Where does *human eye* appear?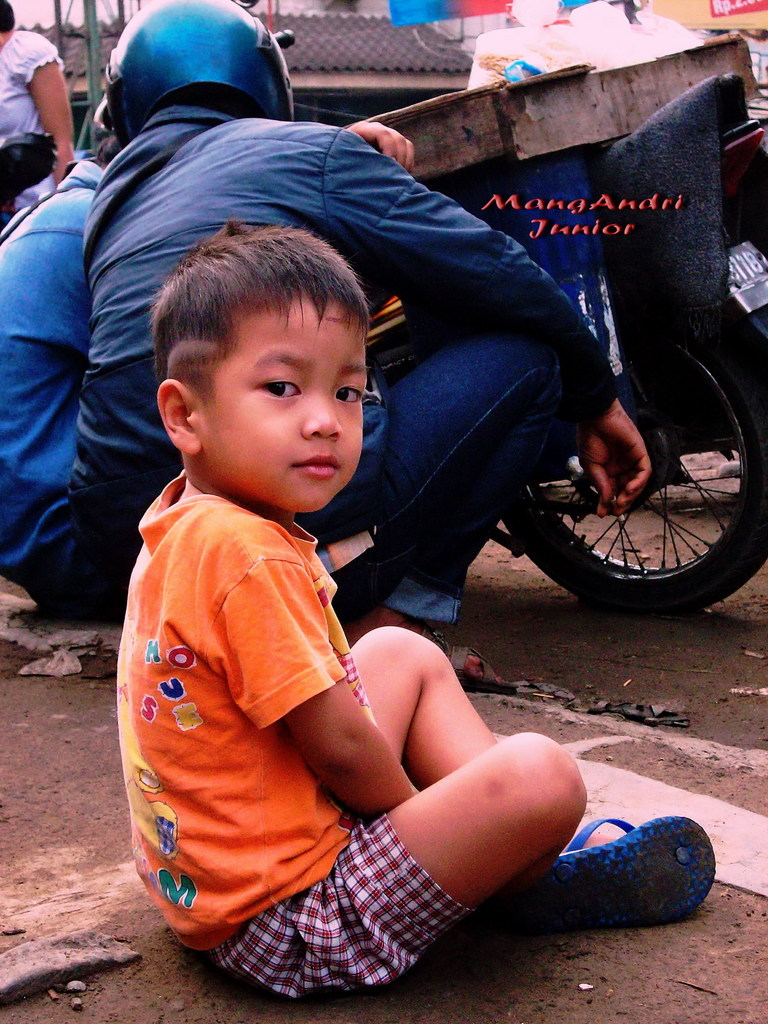
Appears at bbox=[332, 378, 369, 406].
